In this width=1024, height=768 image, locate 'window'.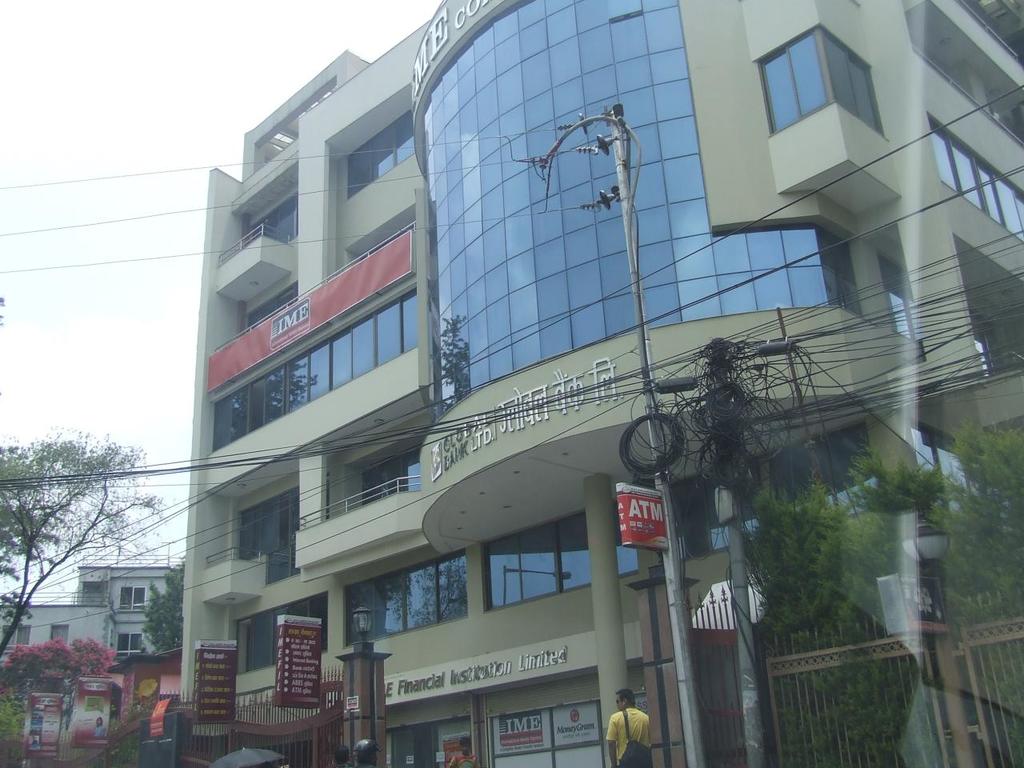
Bounding box: Rect(1014, 191, 1023, 221).
